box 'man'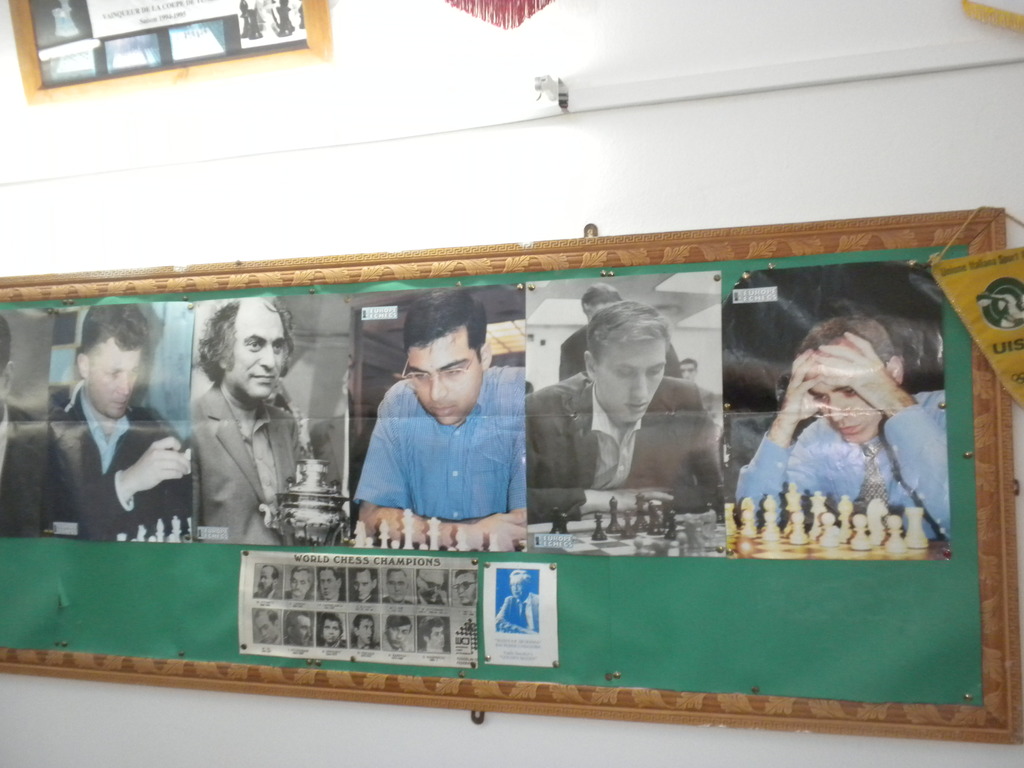
[left=496, top=570, right=541, bottom=632]
